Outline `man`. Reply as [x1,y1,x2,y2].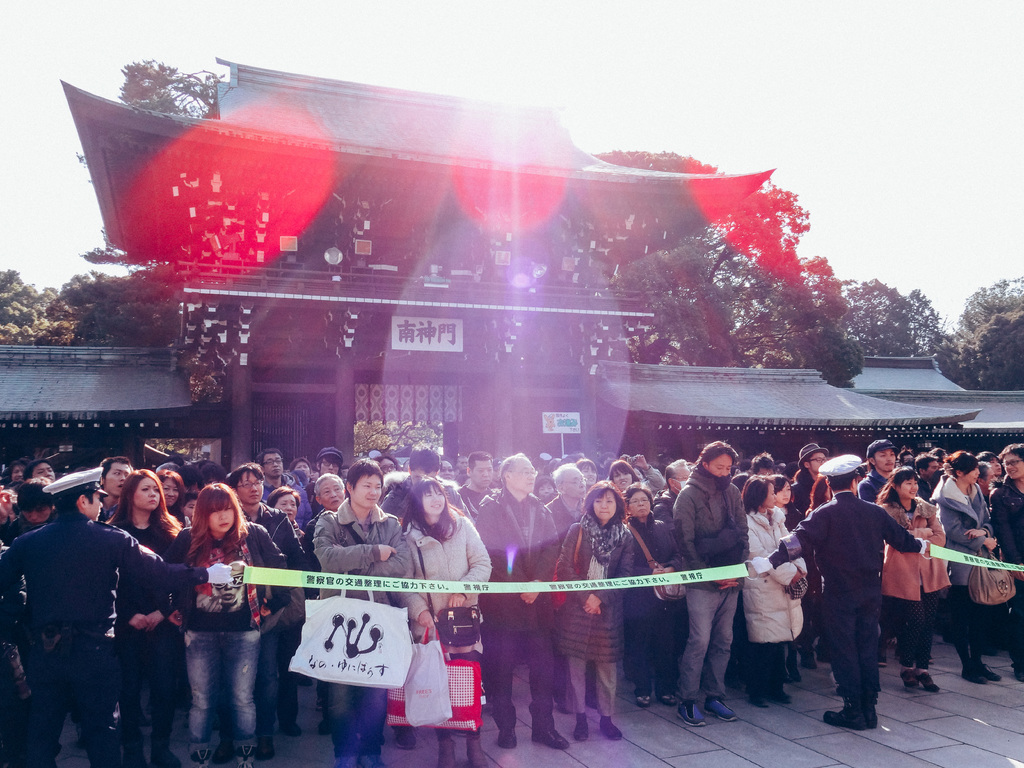
[460,451,502,507].
